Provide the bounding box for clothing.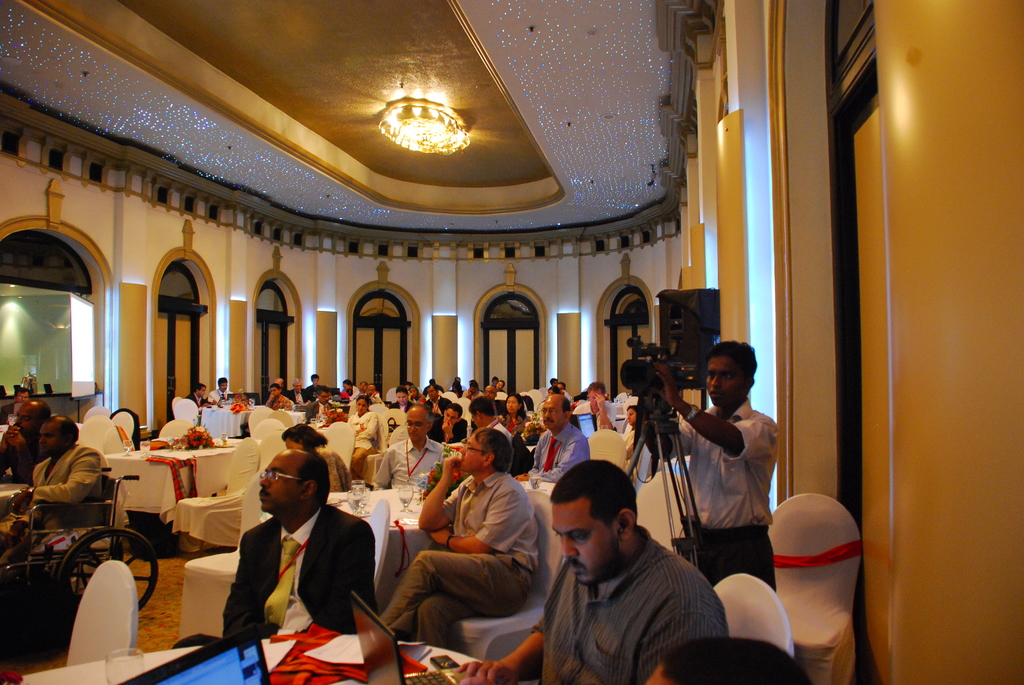
bbox(666, 400, 778, 594).
